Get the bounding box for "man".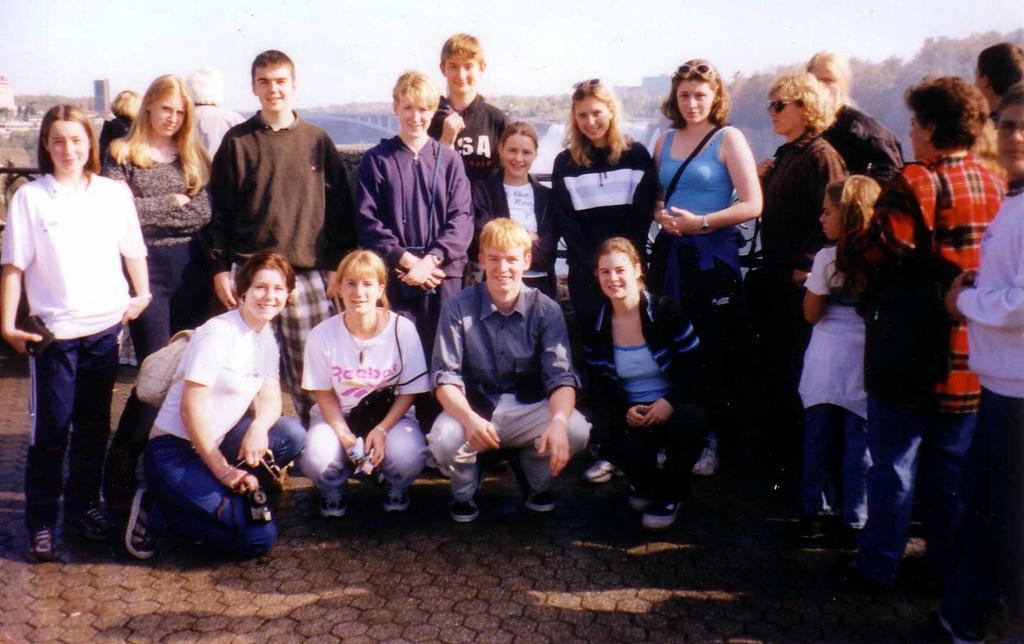
(x1=203, y1=71, x2=340, y2=293).
